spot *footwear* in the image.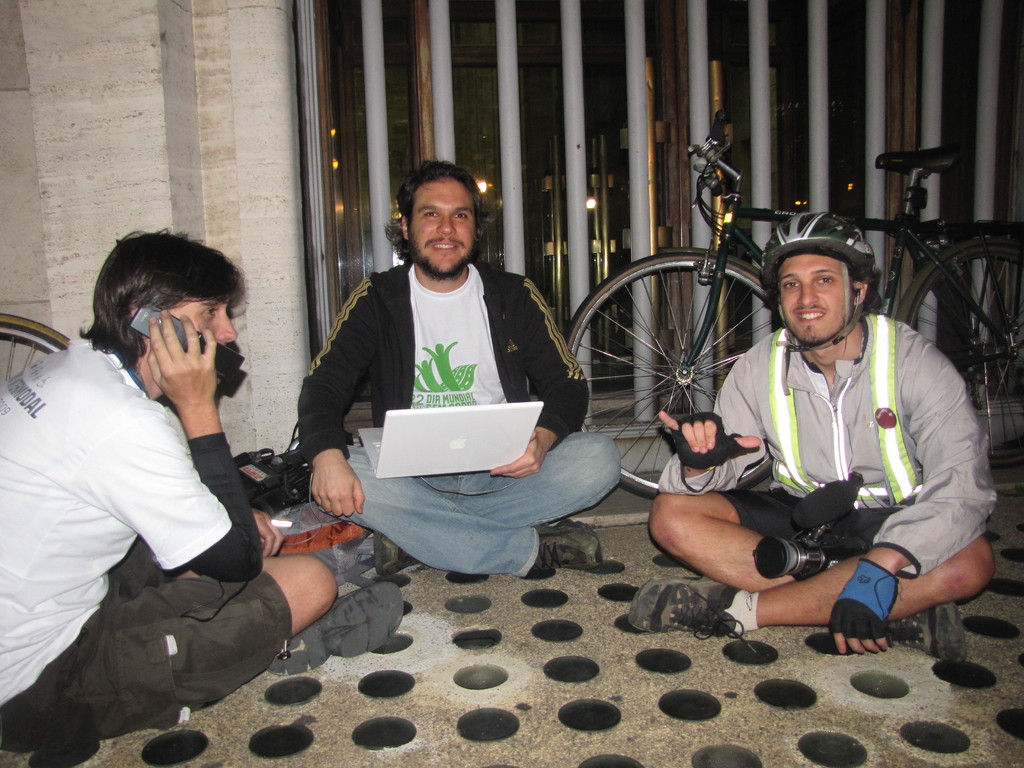
*footwear* found at 885 605 966 666.
